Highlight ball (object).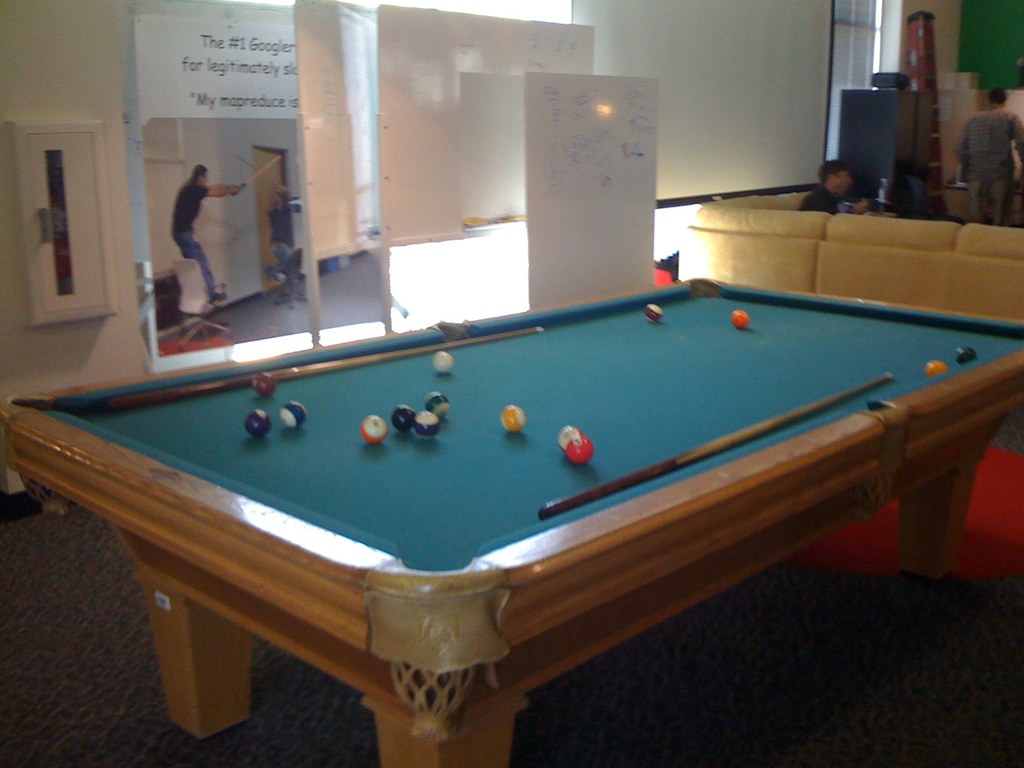
Highlighted region: 392 406 412 435.
